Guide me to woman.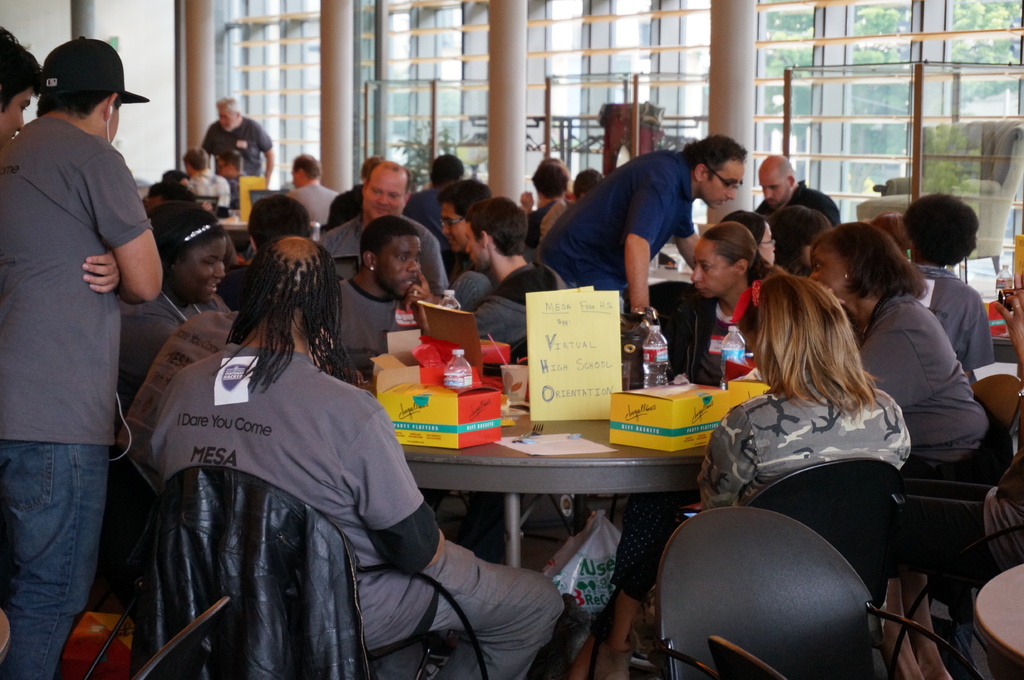
Guidance: rect(808, 223, 1003, 679).
